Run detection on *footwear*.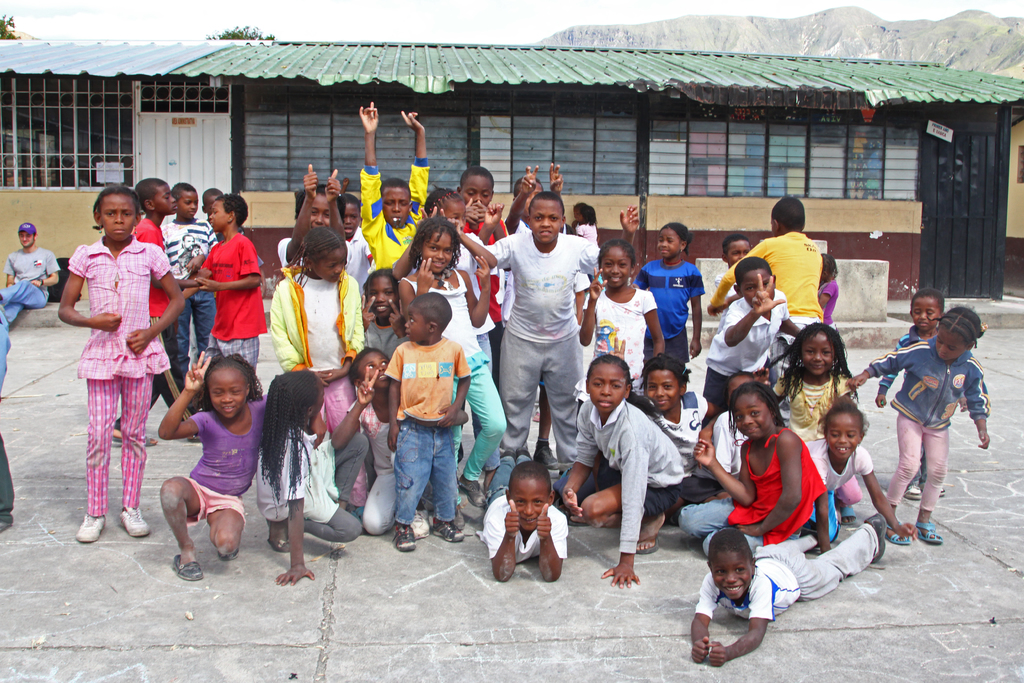
Result: 939:482:946:497.
